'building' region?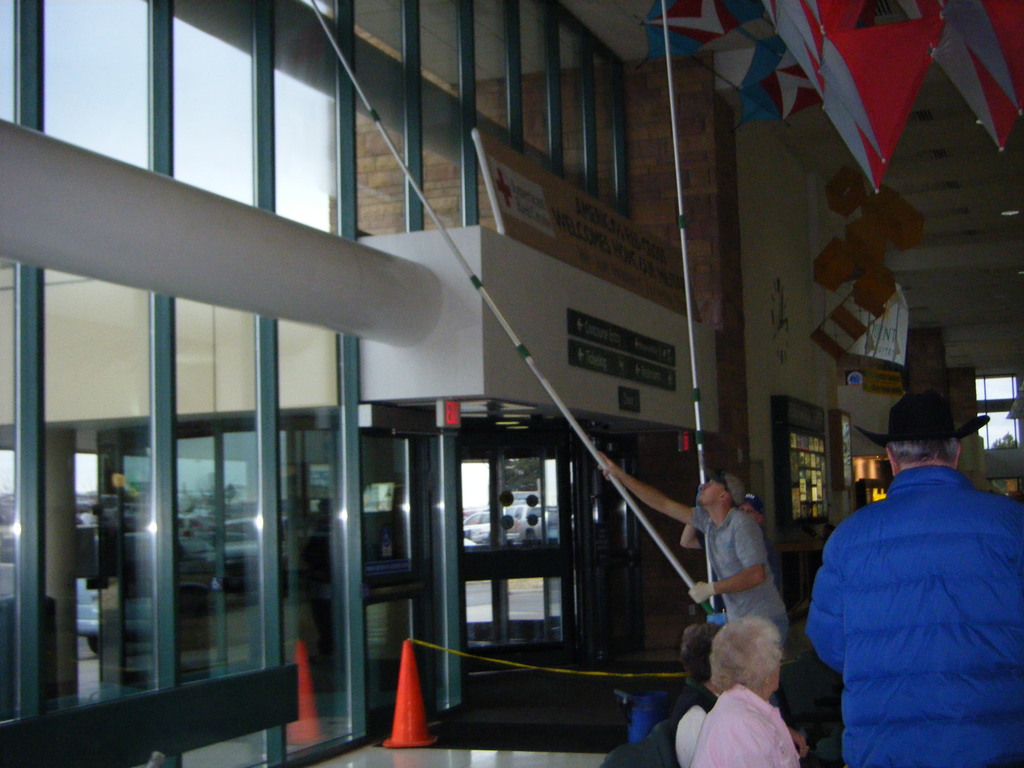
box=[0, 0, 1023, 767]
